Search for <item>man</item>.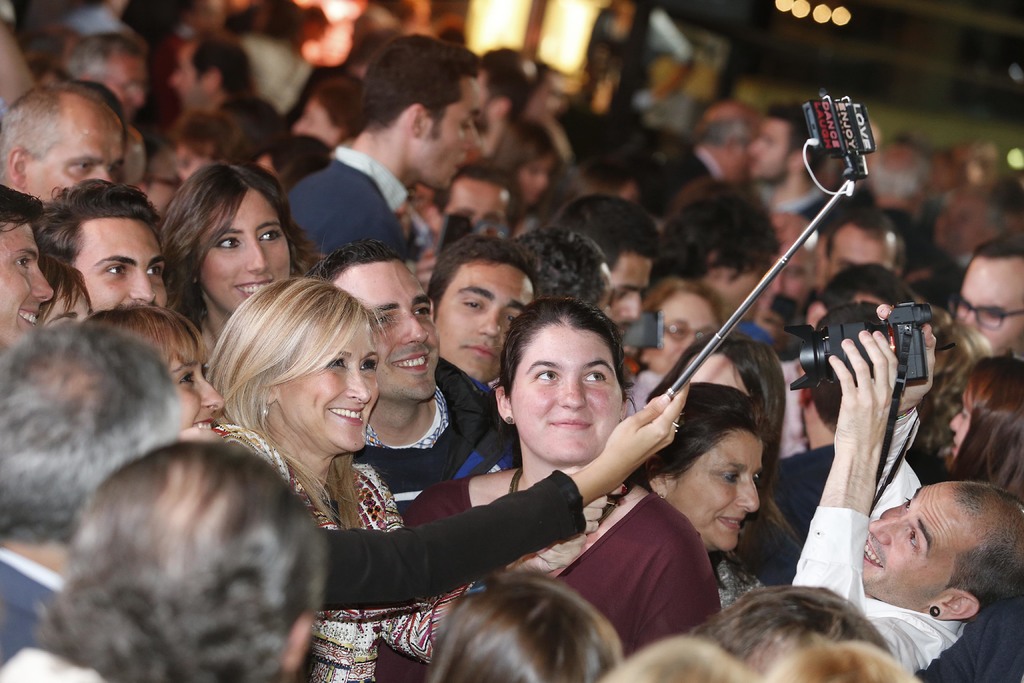
Found at 772, 300, 941, 512.
